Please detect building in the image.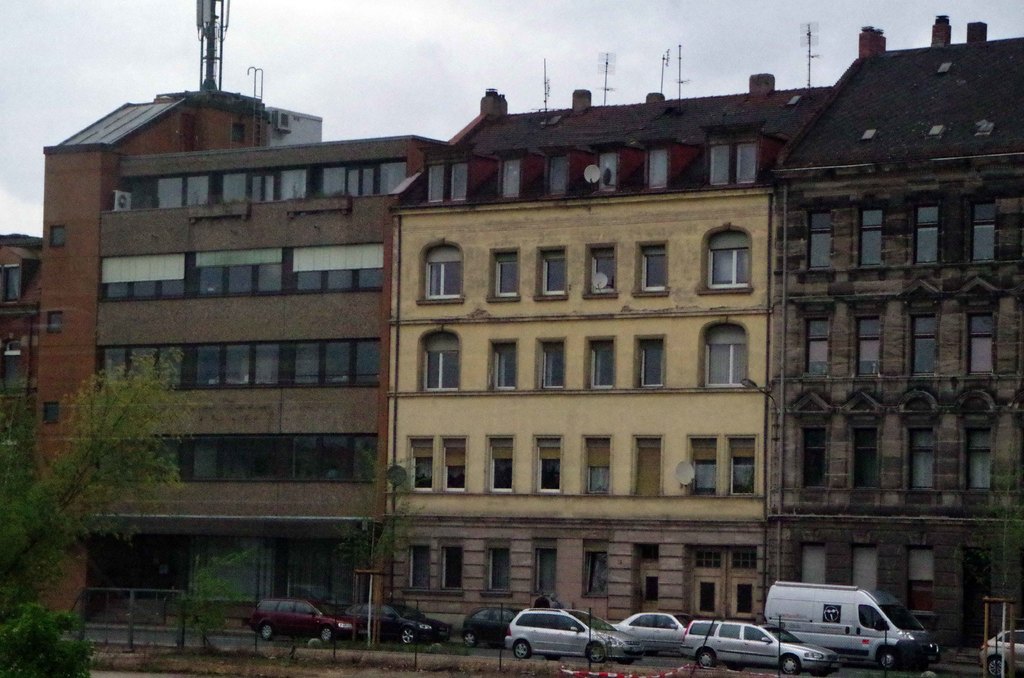
crop(31, 0, 446, 633).
